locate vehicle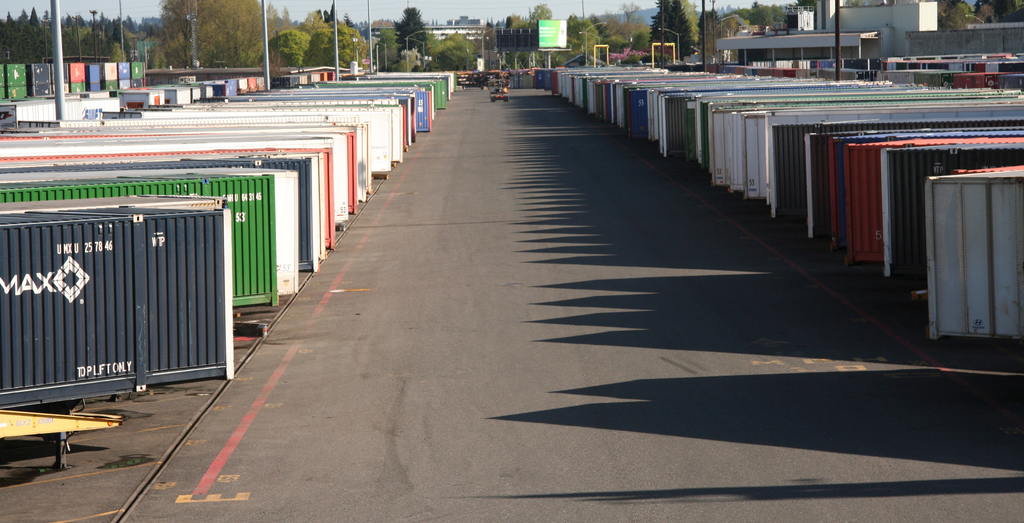
Rect(460, 65, 499, 87)
